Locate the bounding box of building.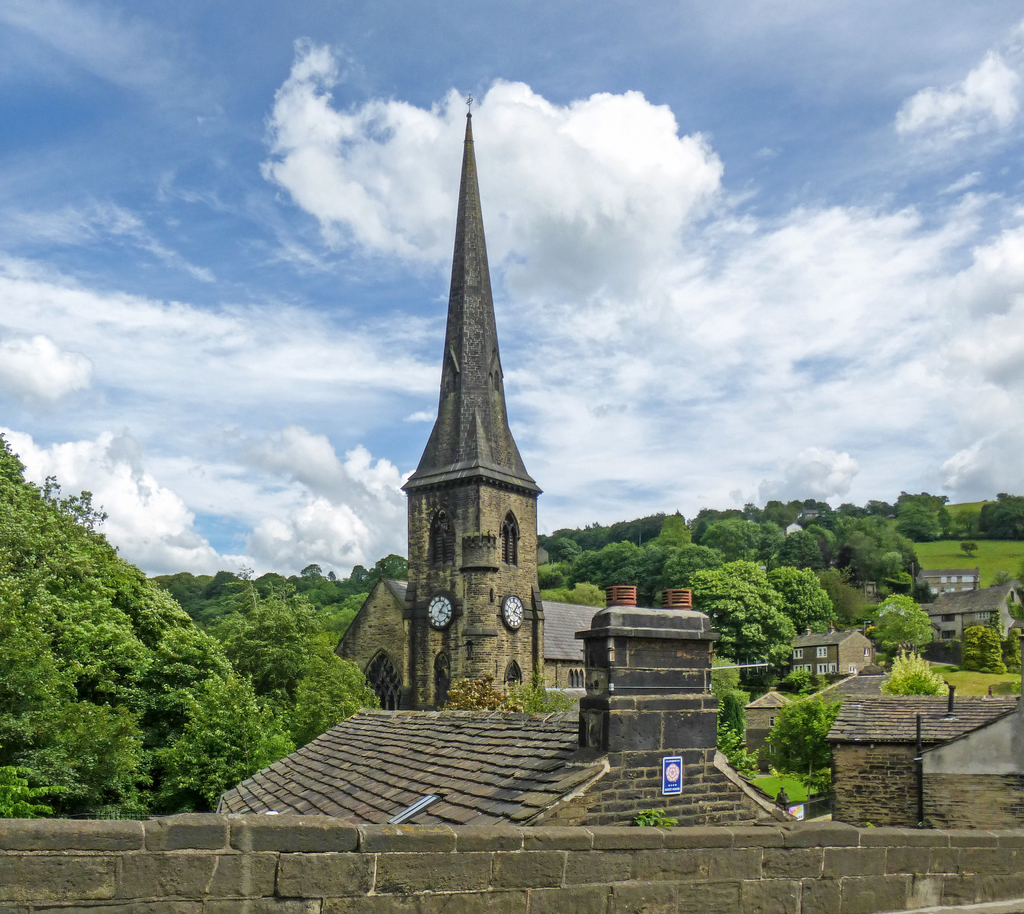
Bounding box: 919/581/1023/661.
